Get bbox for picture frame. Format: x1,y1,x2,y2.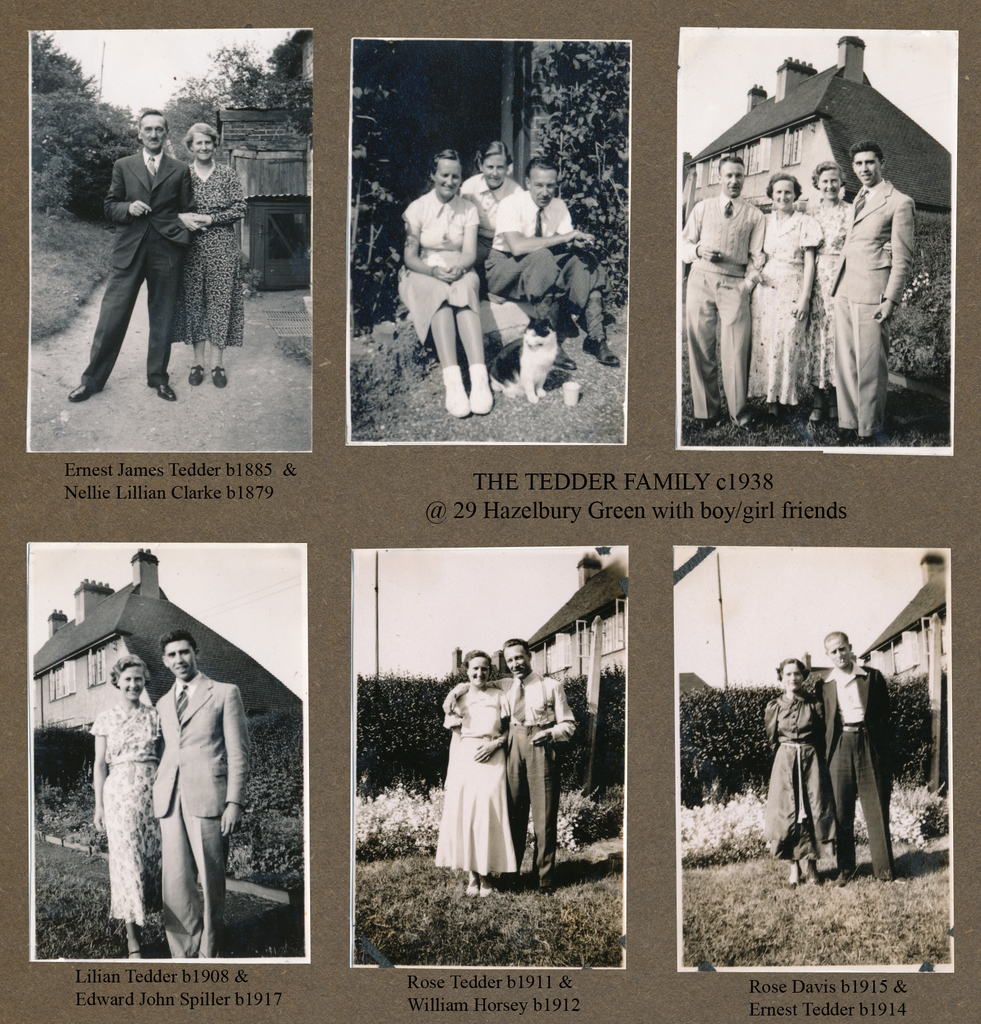
345,29,636,444.
